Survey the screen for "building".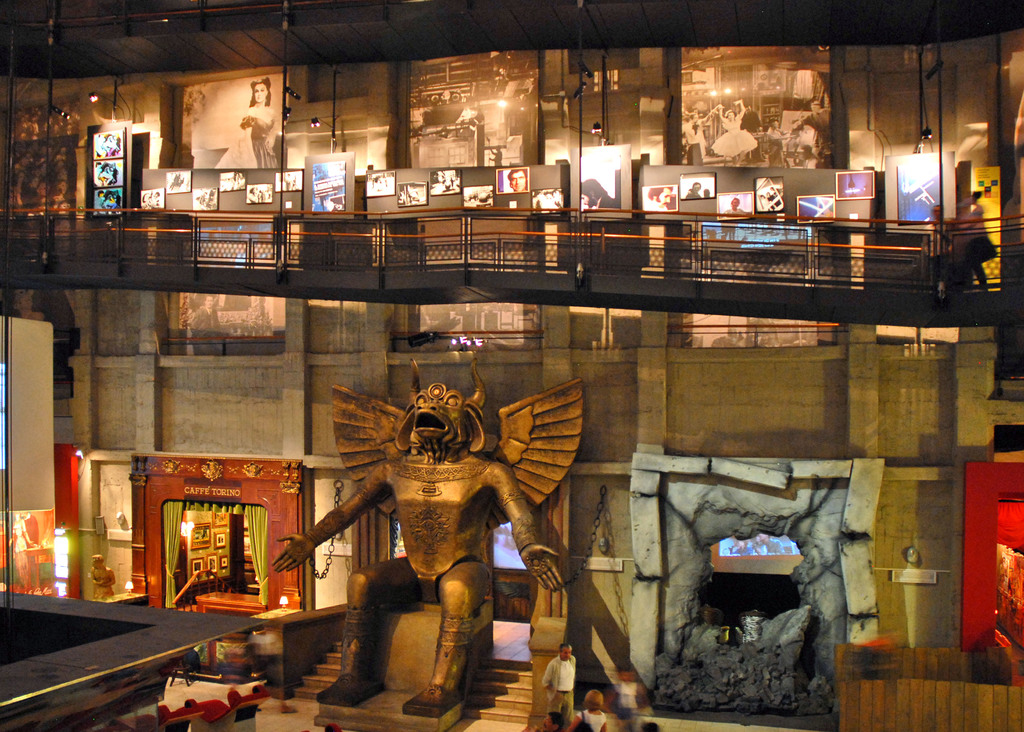
Survey found: crop(0, 0, 1023, 731).
